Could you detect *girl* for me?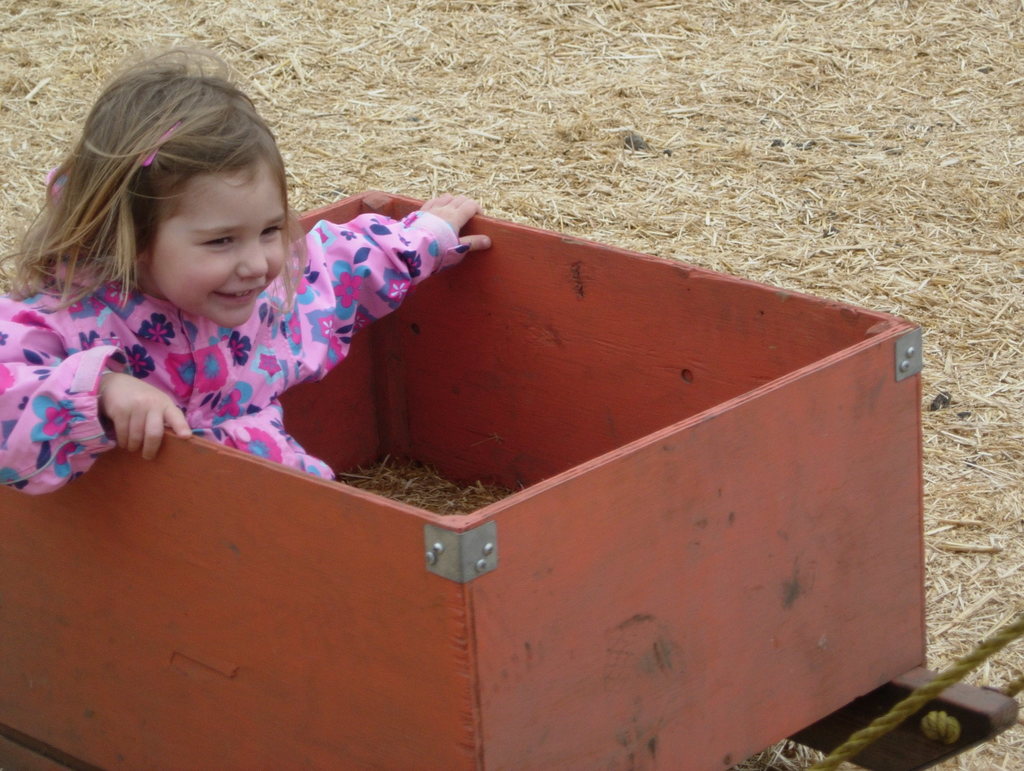
Detection result: detection(0, 50, 489, 497).
